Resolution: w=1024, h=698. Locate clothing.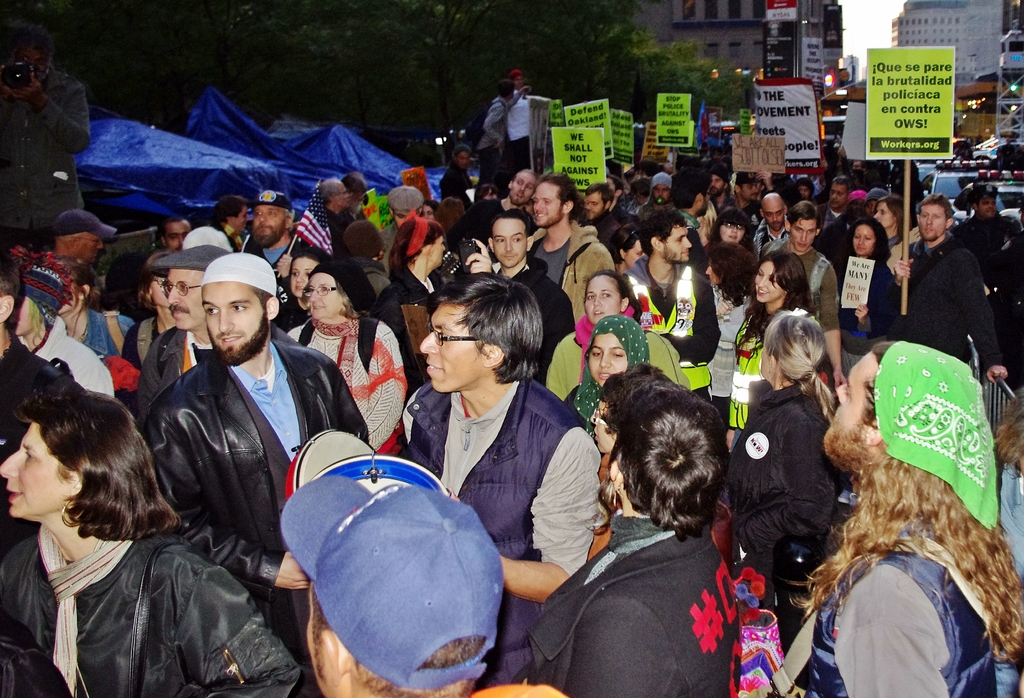
[944, 218, 1019, 299].
